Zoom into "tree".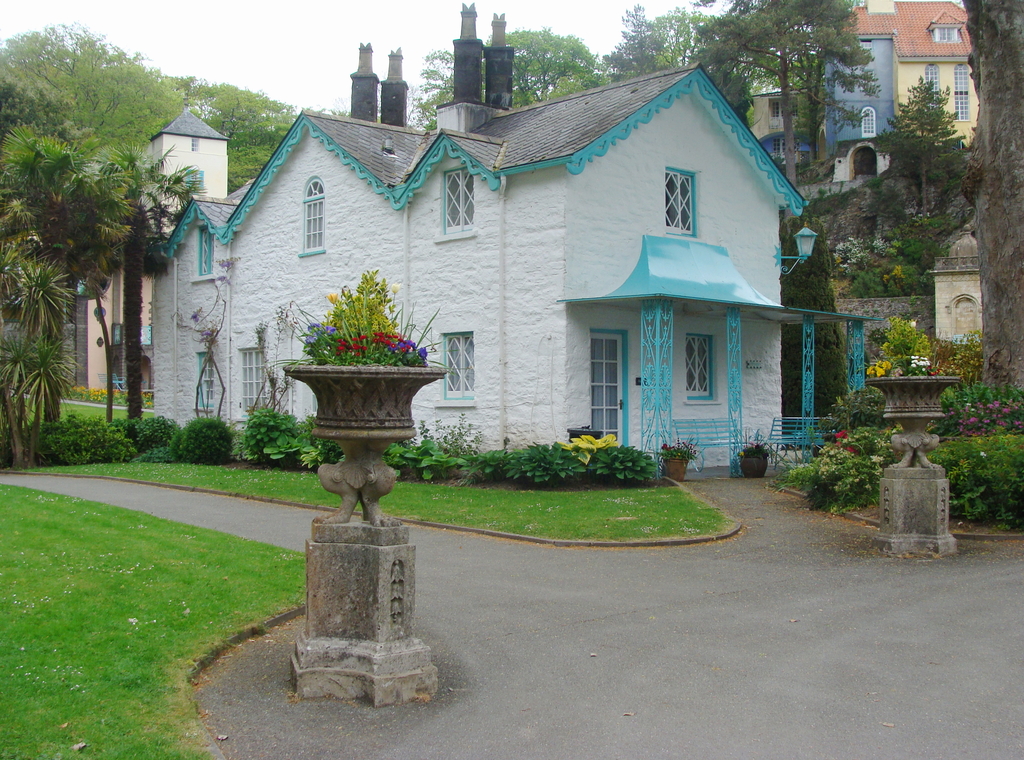
Zoom target: region(888, 72, 955, 210).
